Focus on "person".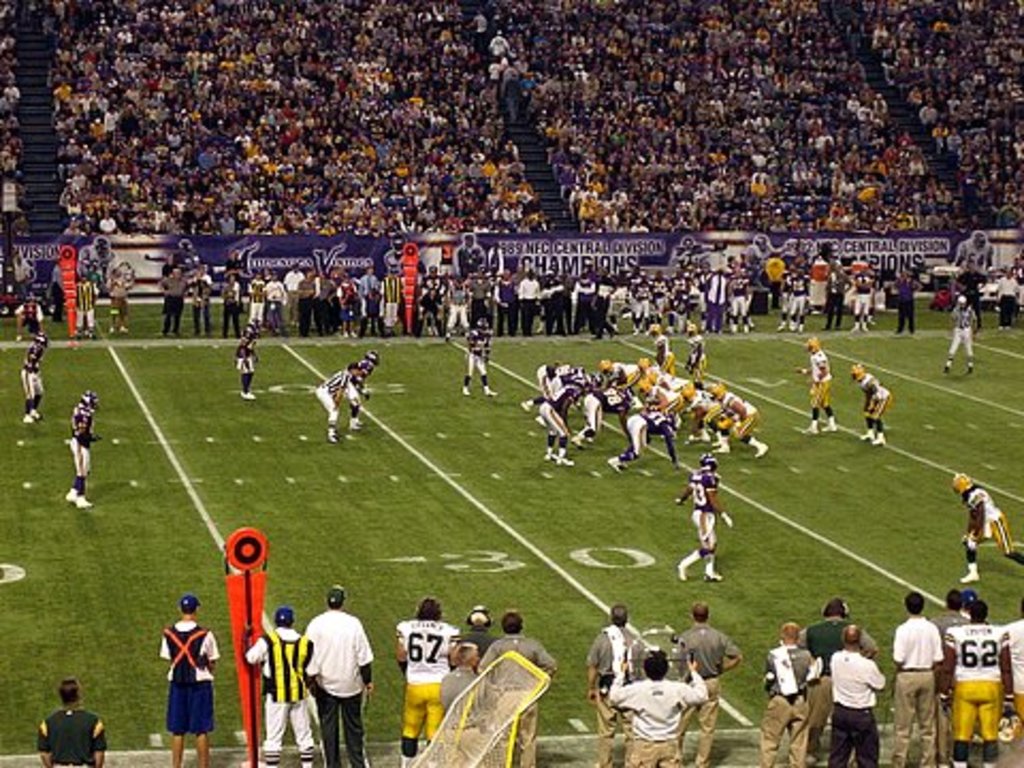
Focused at 947,604,1005,766.
